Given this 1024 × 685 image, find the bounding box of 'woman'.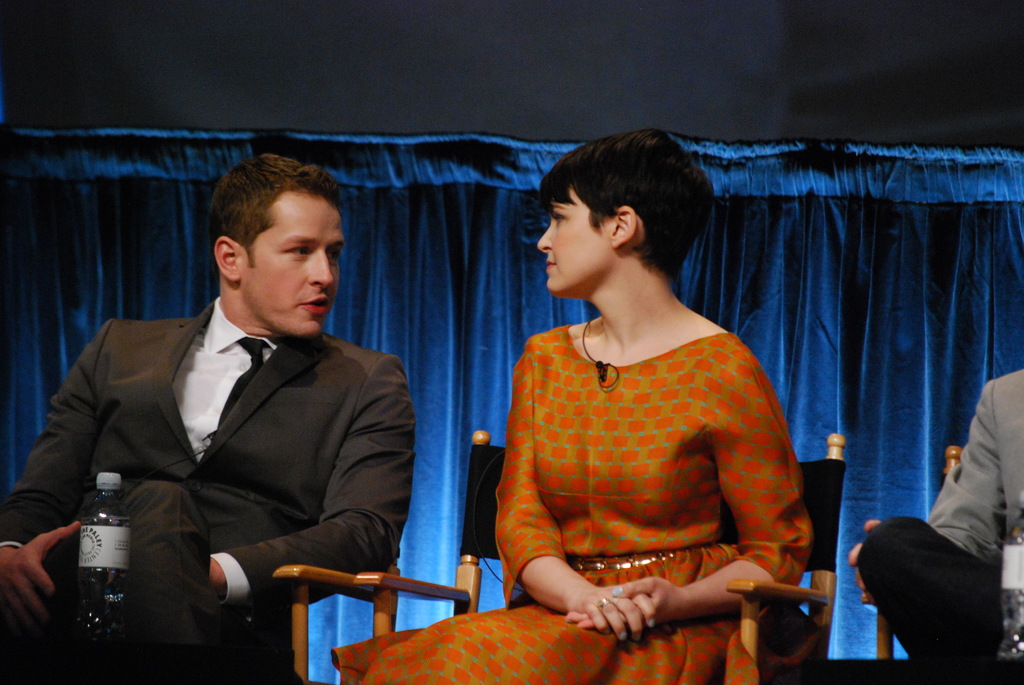
x1=397, y1=139, x2=847, y2=684.
